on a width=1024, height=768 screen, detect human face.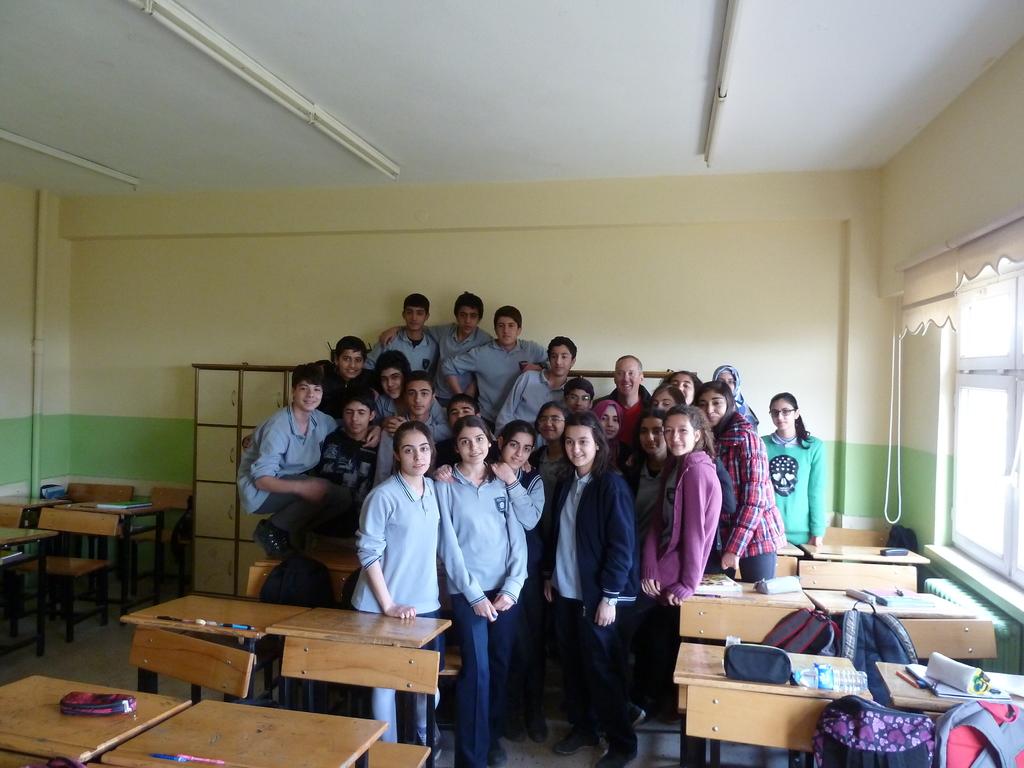
{"left": 670, "top": 371, "right": 690, "bottom": 403}.
